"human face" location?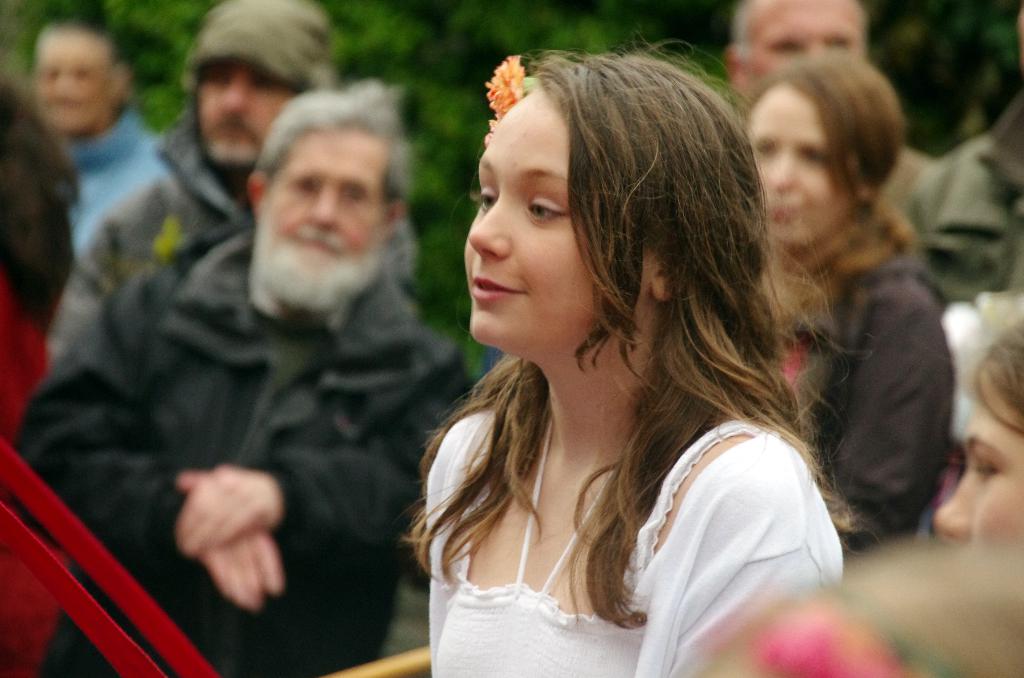
x1=198, y1=65, x2=292, y2=168
